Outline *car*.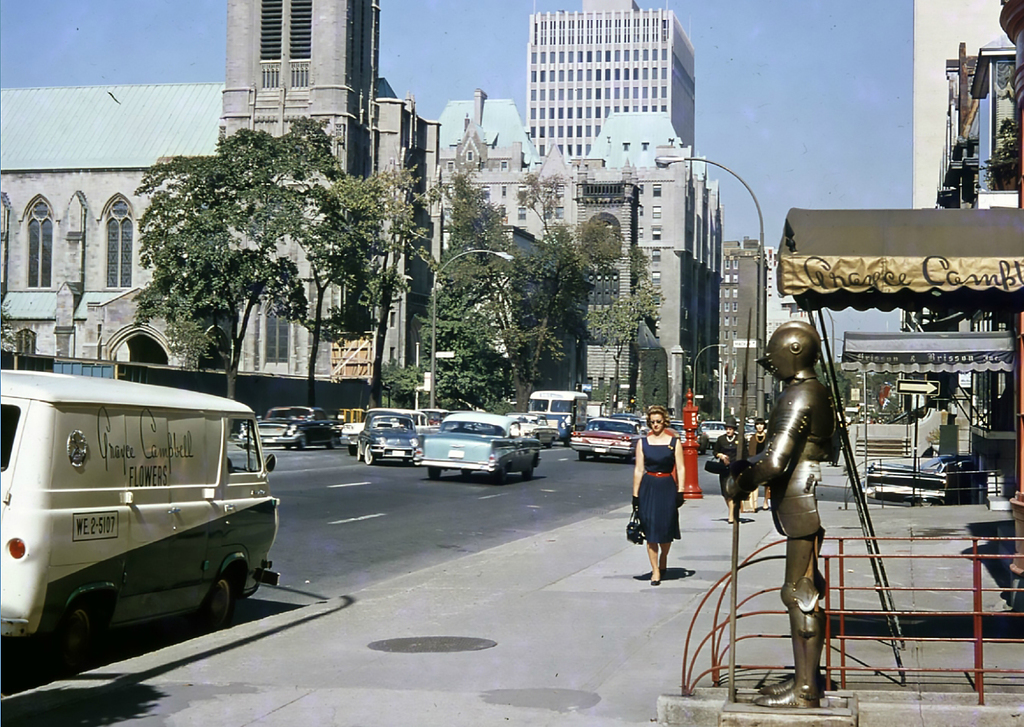
Outline: select_region(865, 453, 977, 511).
